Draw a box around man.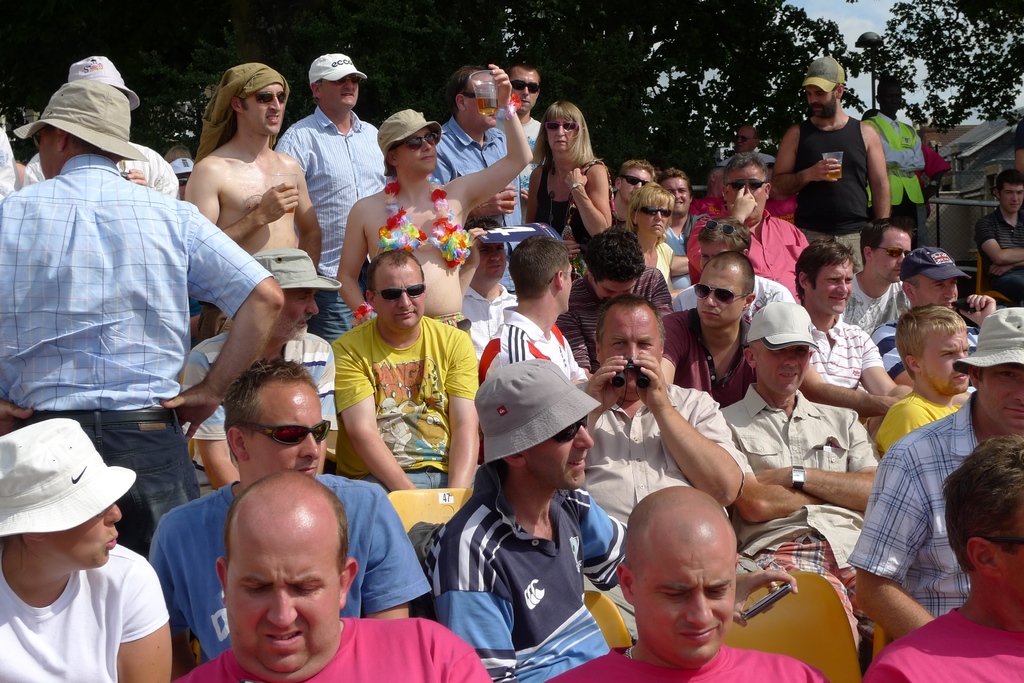
bbox=[452, 214, 508, 358].
